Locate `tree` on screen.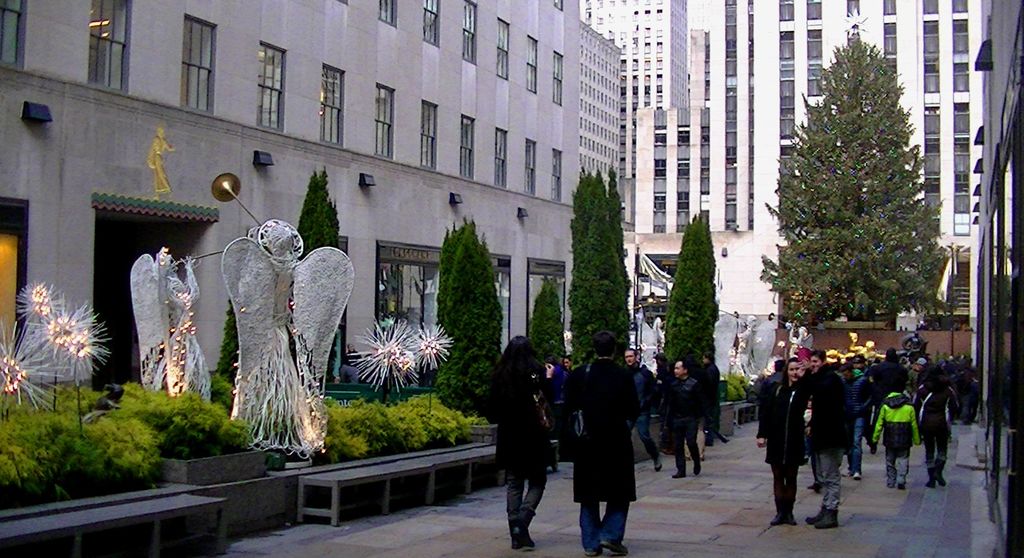
On screen at select_region(566, 156, 639, 368).
